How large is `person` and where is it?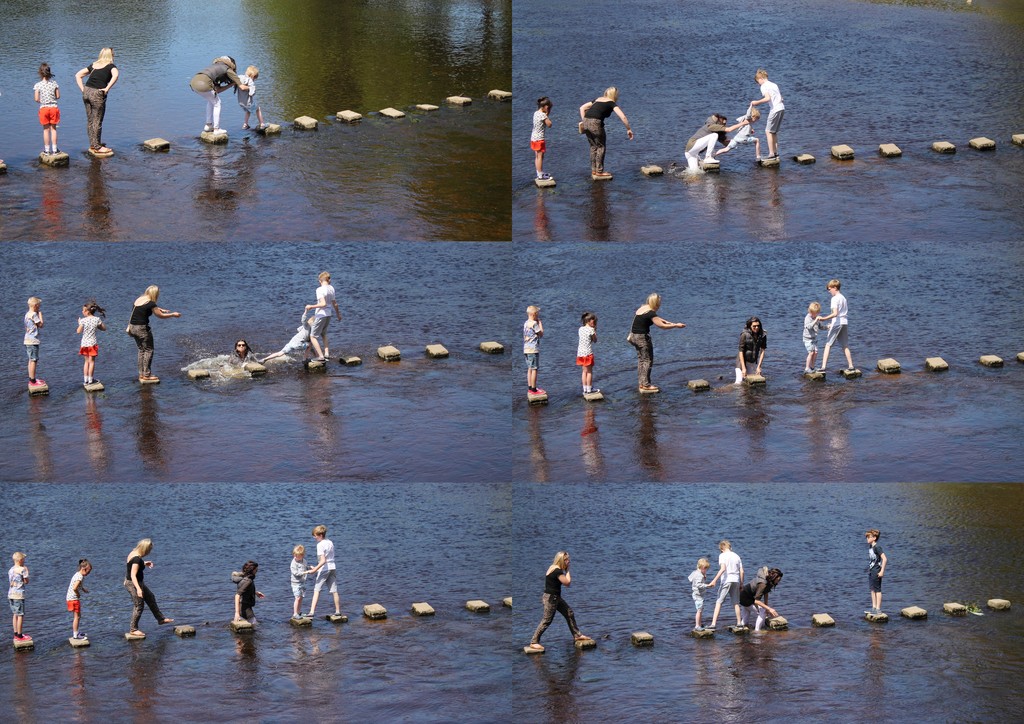
Bounding box: 860/526/889/619.
